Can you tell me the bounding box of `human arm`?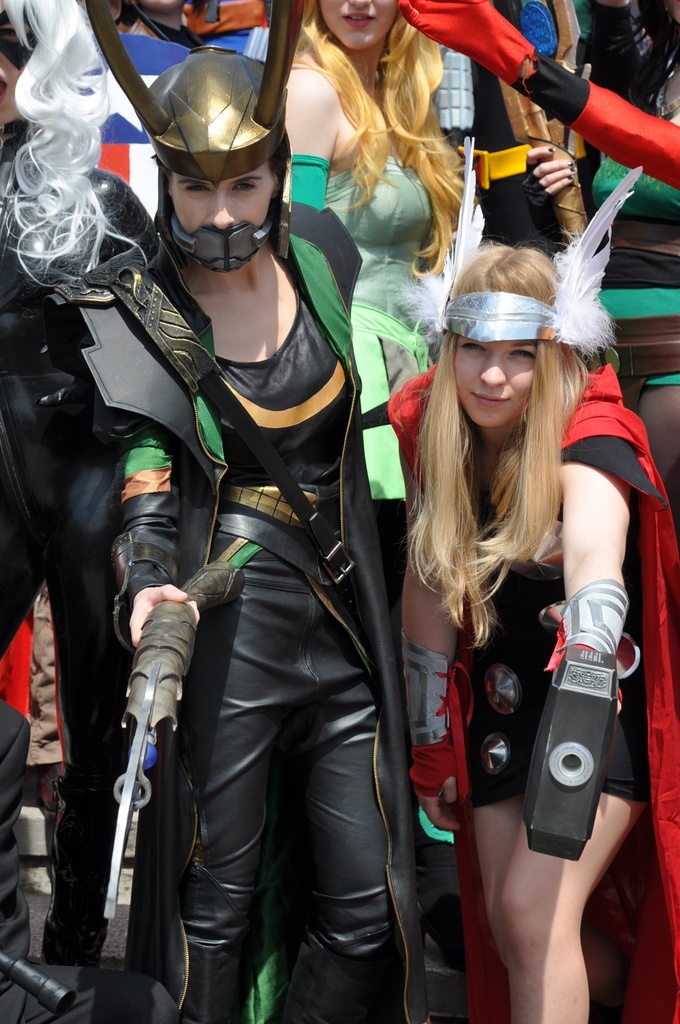
[left=521, top=135, right=579, bottom=196].
